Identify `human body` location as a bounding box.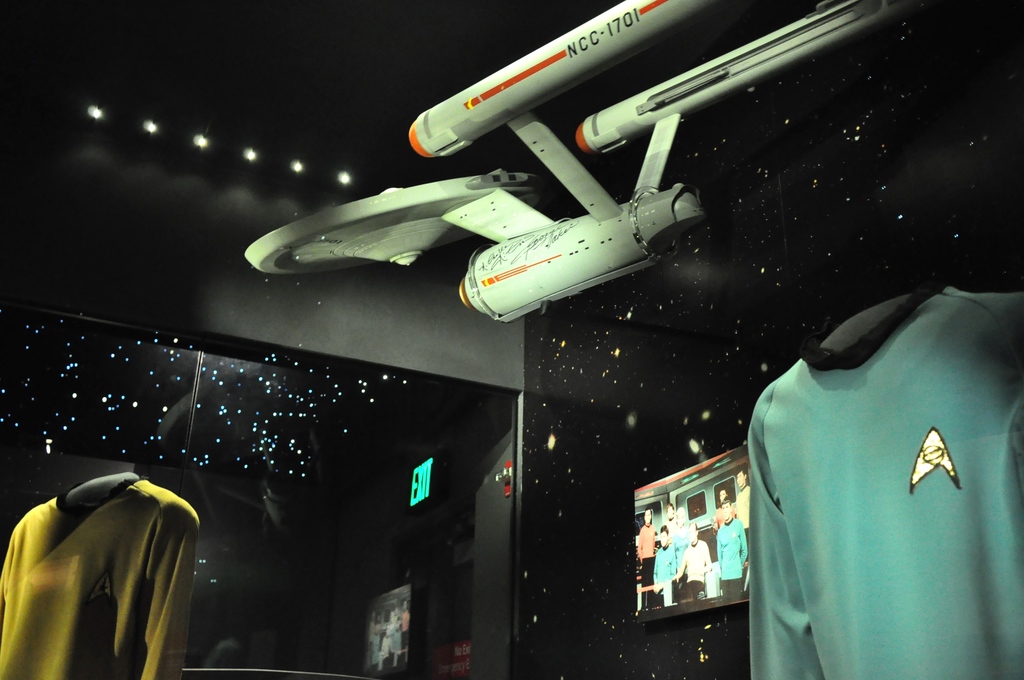
(653, 544, 671, 602).
